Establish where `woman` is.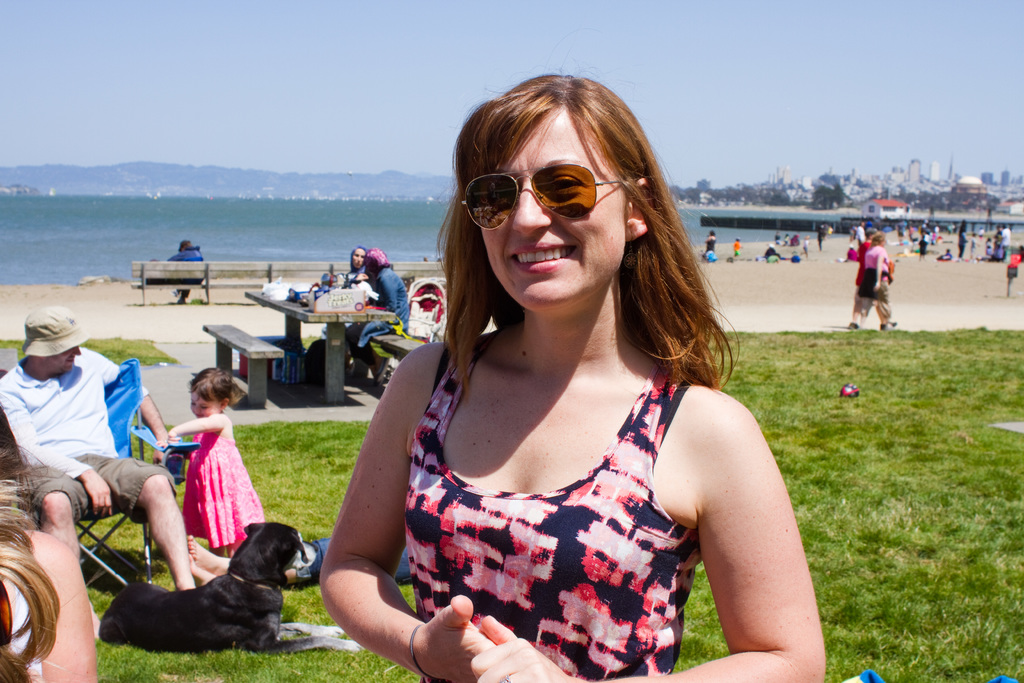
Established at pyautogui.locateOnScreen(320, 86, 826, 682).
